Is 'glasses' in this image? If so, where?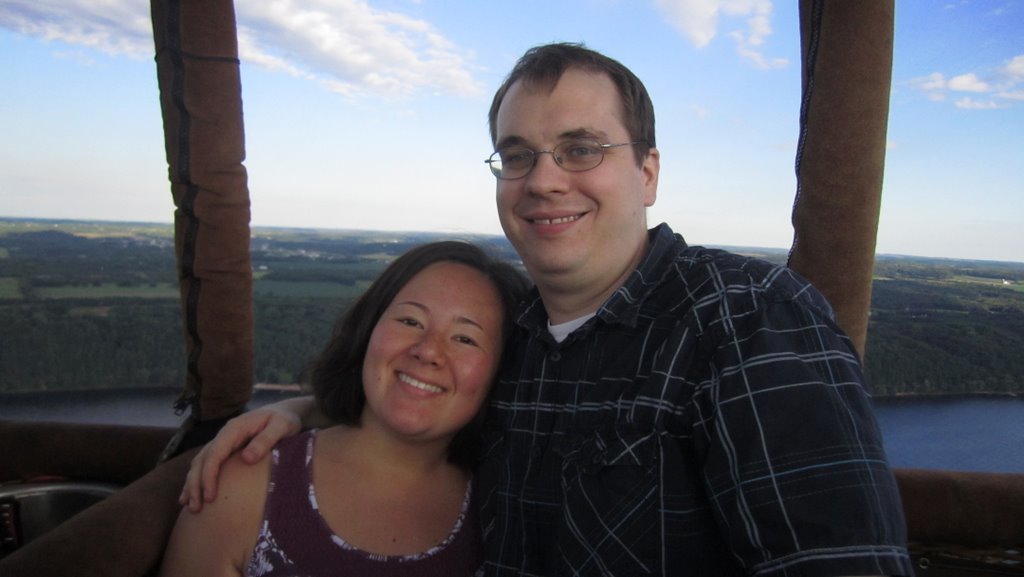
Yes, at box=[491, 119, 666, 176].
